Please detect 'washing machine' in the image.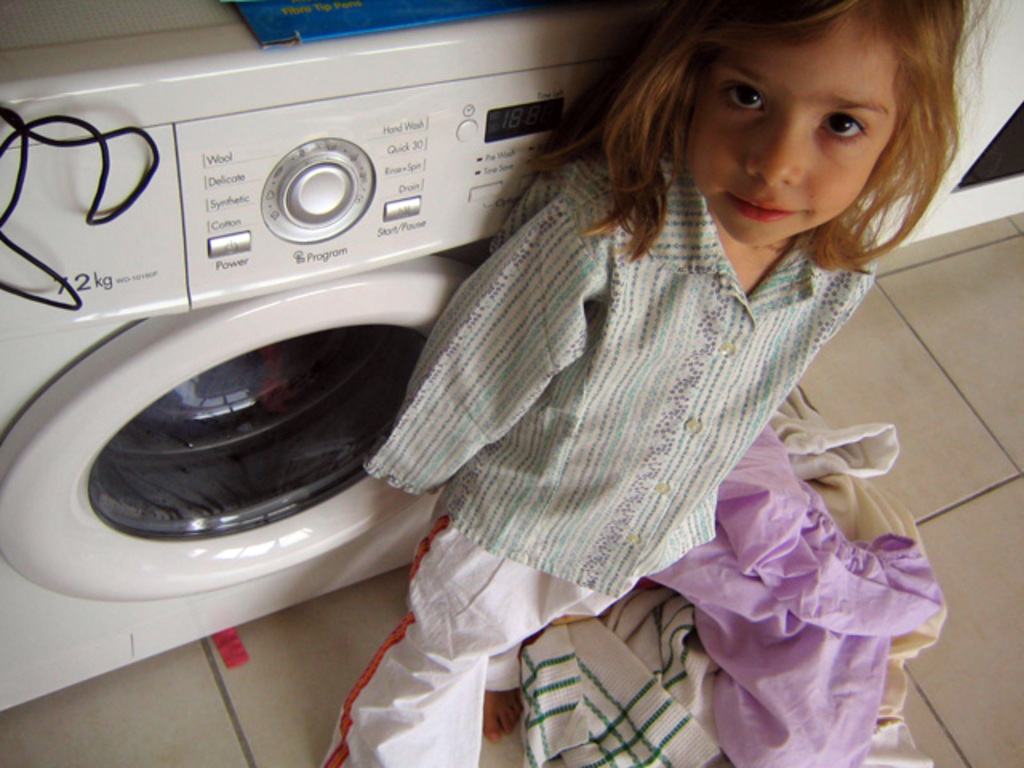
pyautogui.locateOnScreen(0, 0, 670, 717).
